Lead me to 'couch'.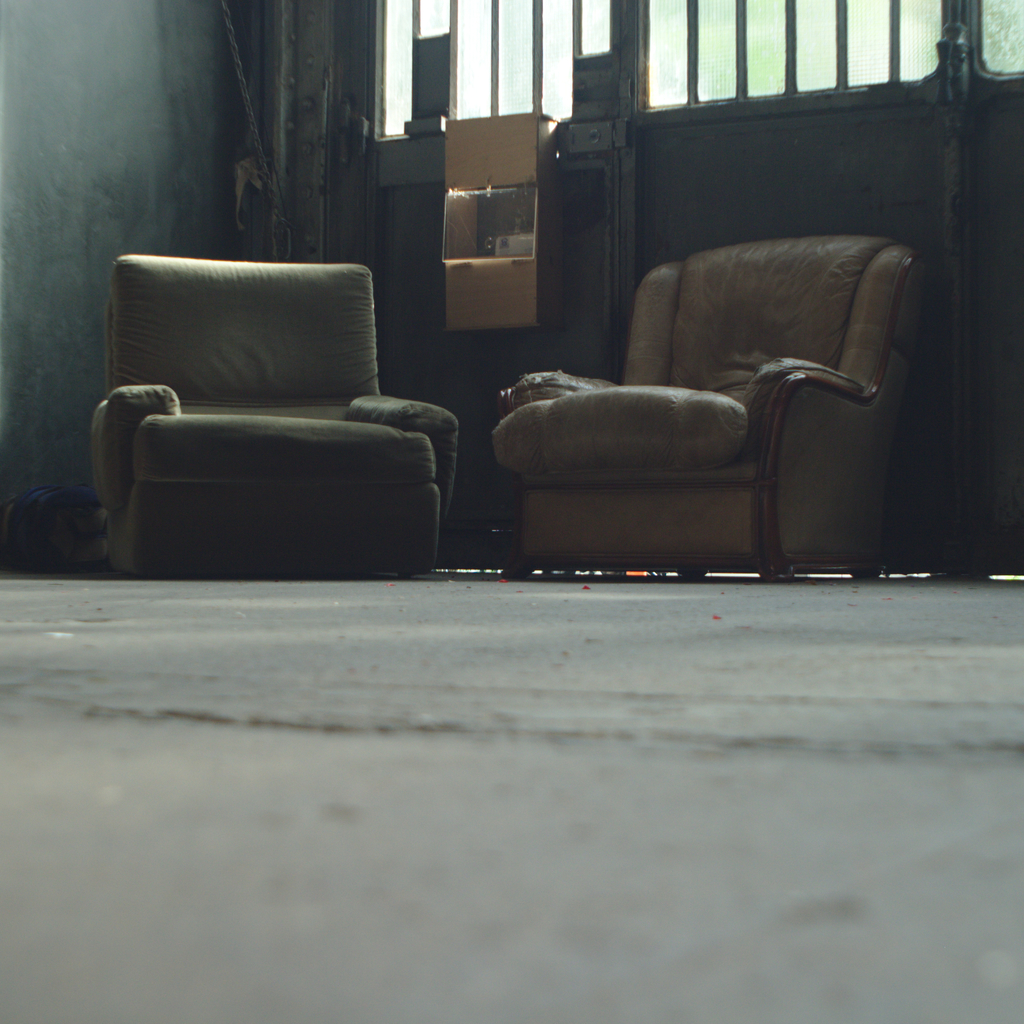
Lead to <box>490,236,927,581</box>.
